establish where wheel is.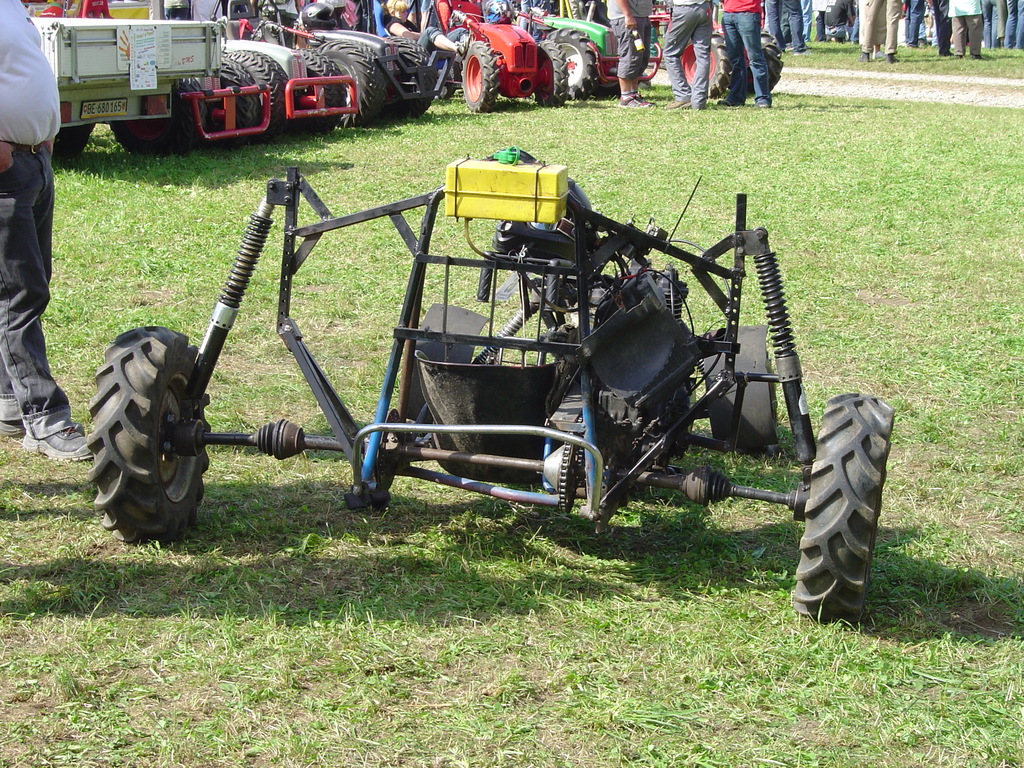
Established at rect(543, 26, 598, 102).
